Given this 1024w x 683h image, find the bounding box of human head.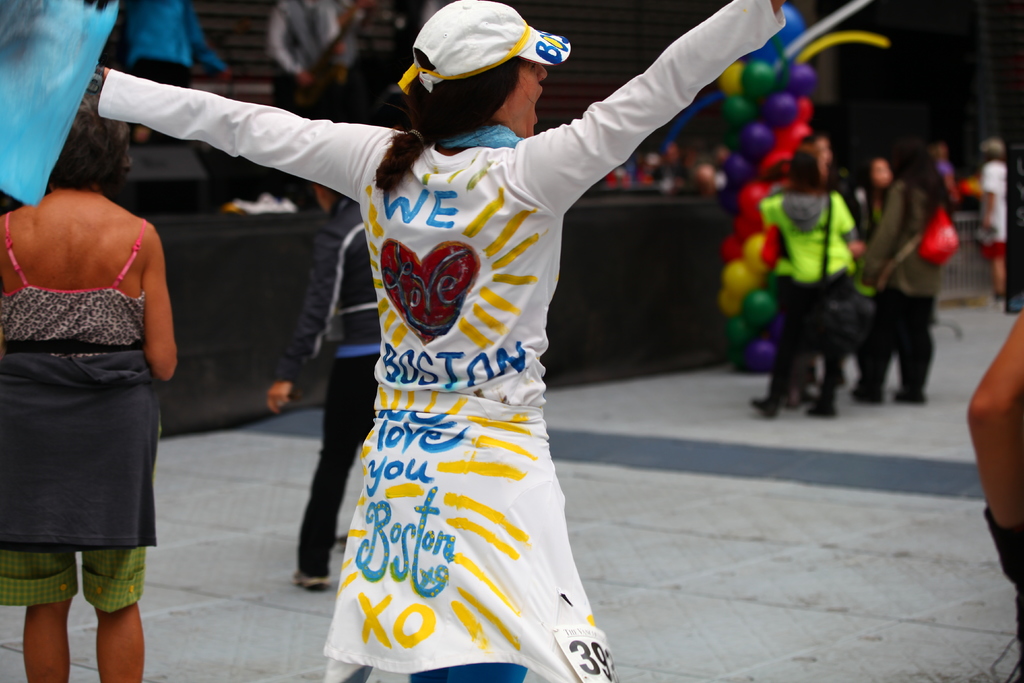
399:6:586:139.
